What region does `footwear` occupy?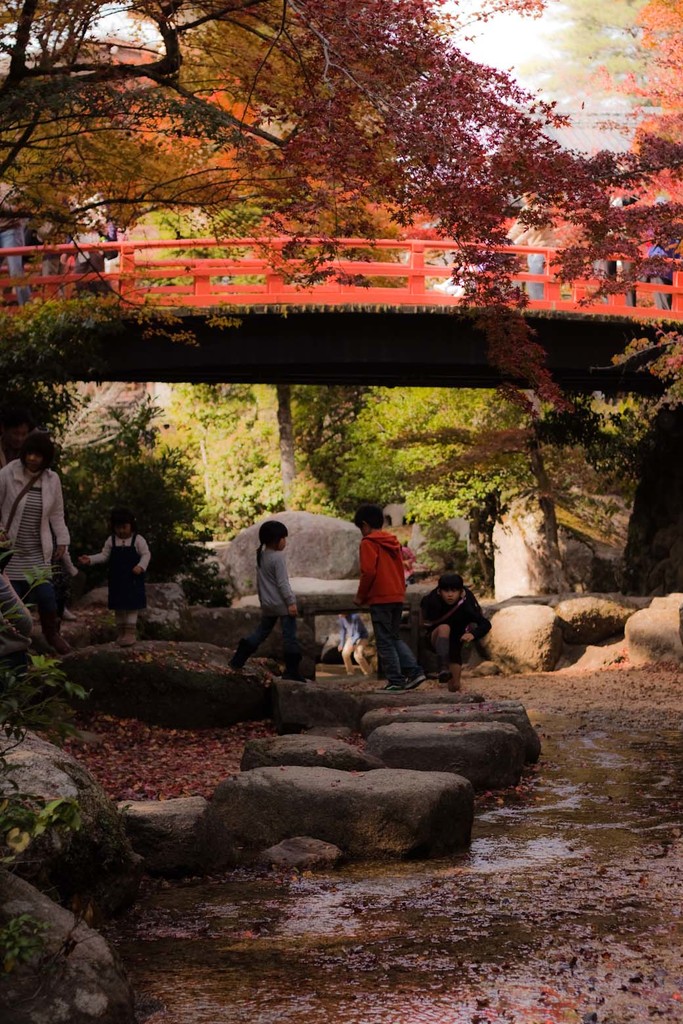
box=[118, 633, 139, 647].
